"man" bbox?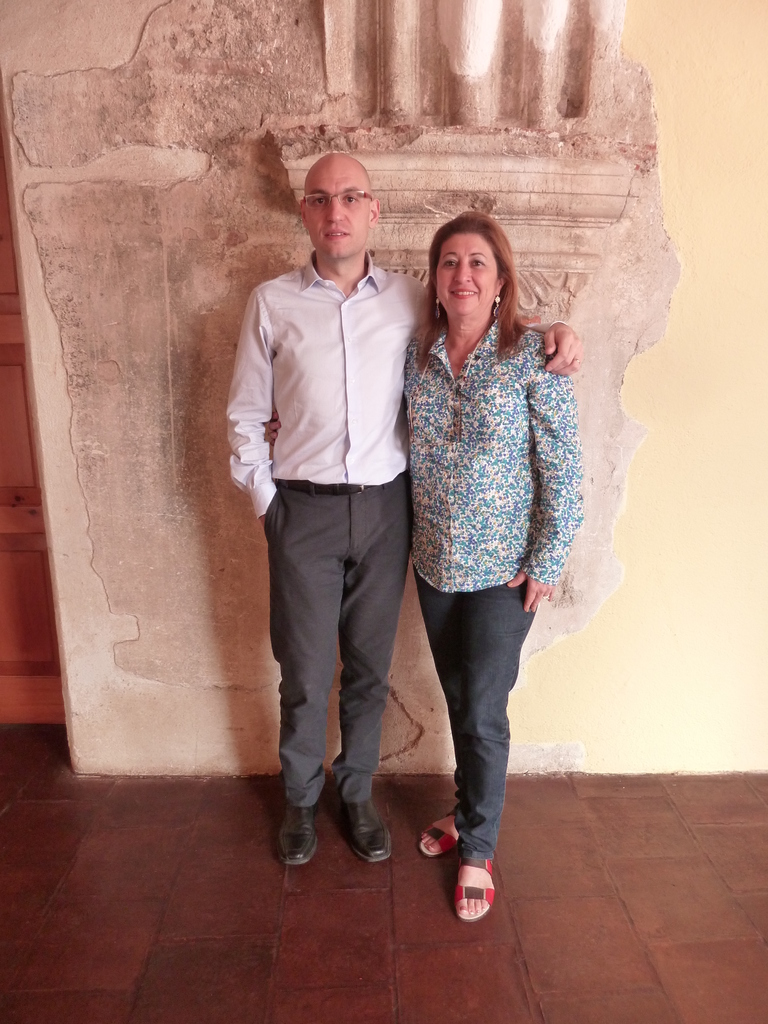
l=255, t=148, r=529, b=910
